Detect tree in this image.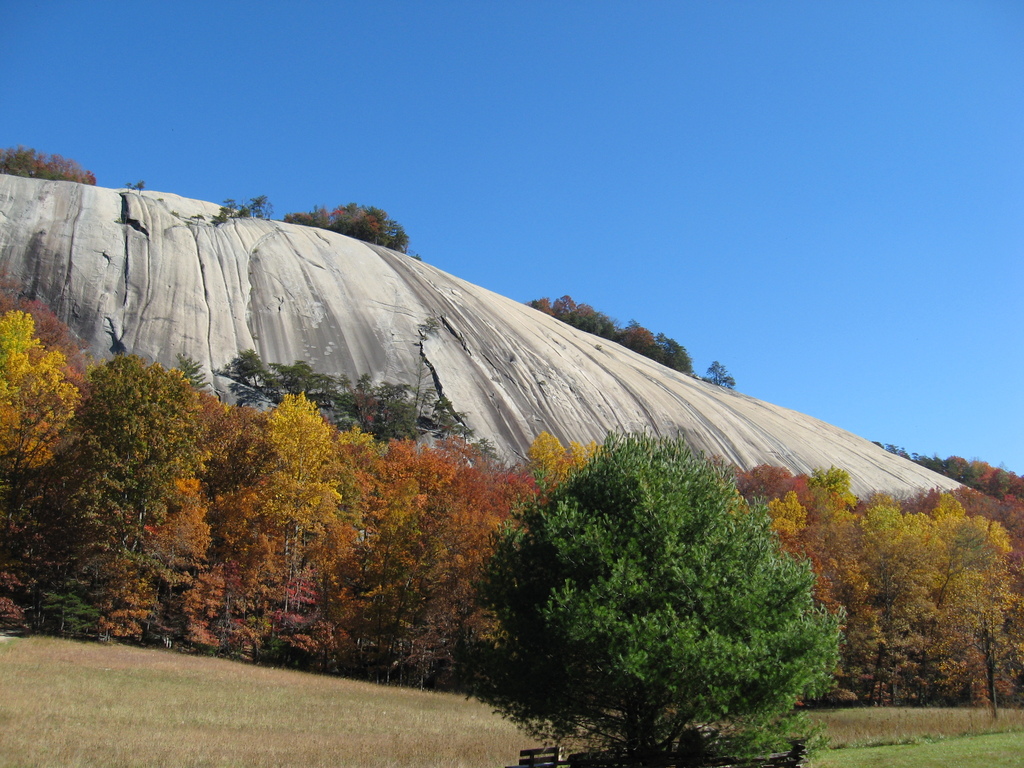
Detection: region(3, 145, 96, 179).
